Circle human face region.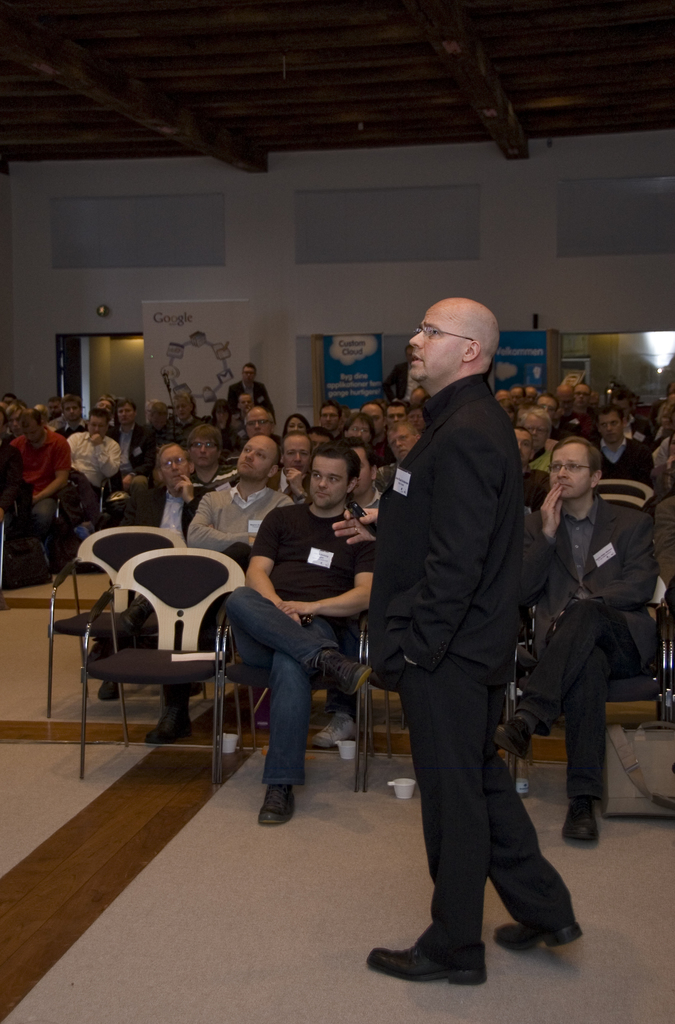
Region: (left=237, top=433, right=275, bottom=481).
